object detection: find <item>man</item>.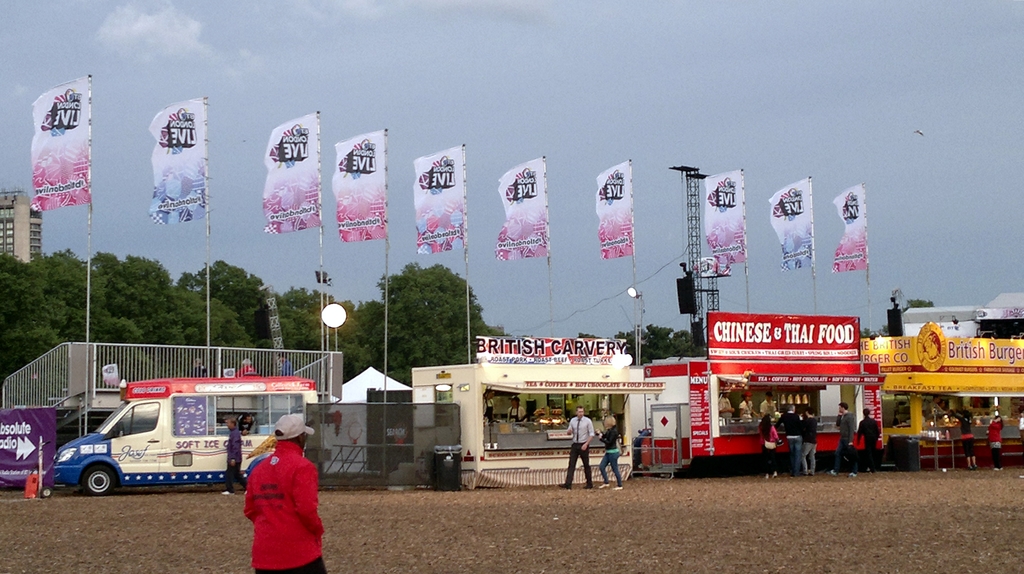
566 406 596 486.
